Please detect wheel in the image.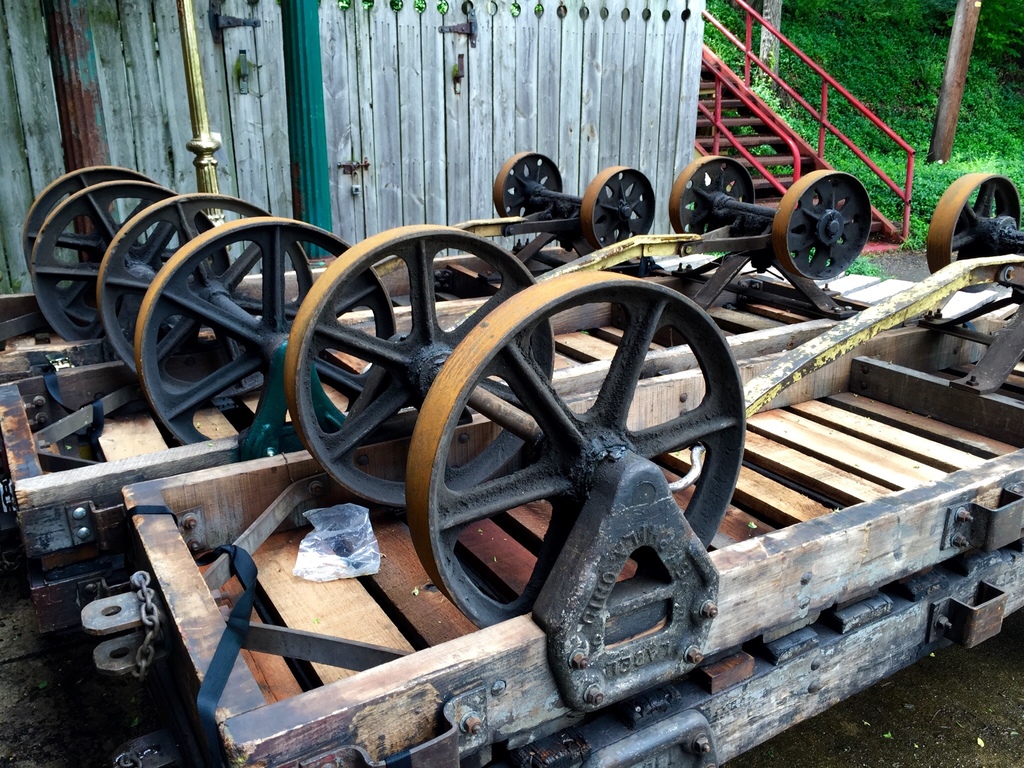
region(668, 154, 755, 236).
